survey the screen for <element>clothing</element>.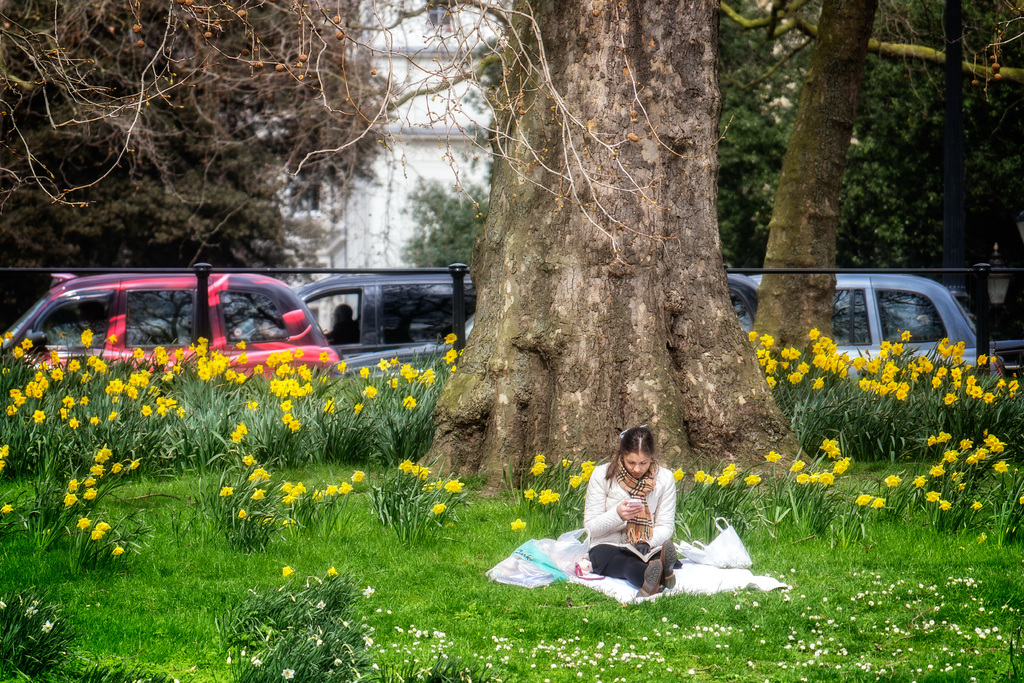
Survey found: x1=587 y1=456 x2=684 y2=589.
